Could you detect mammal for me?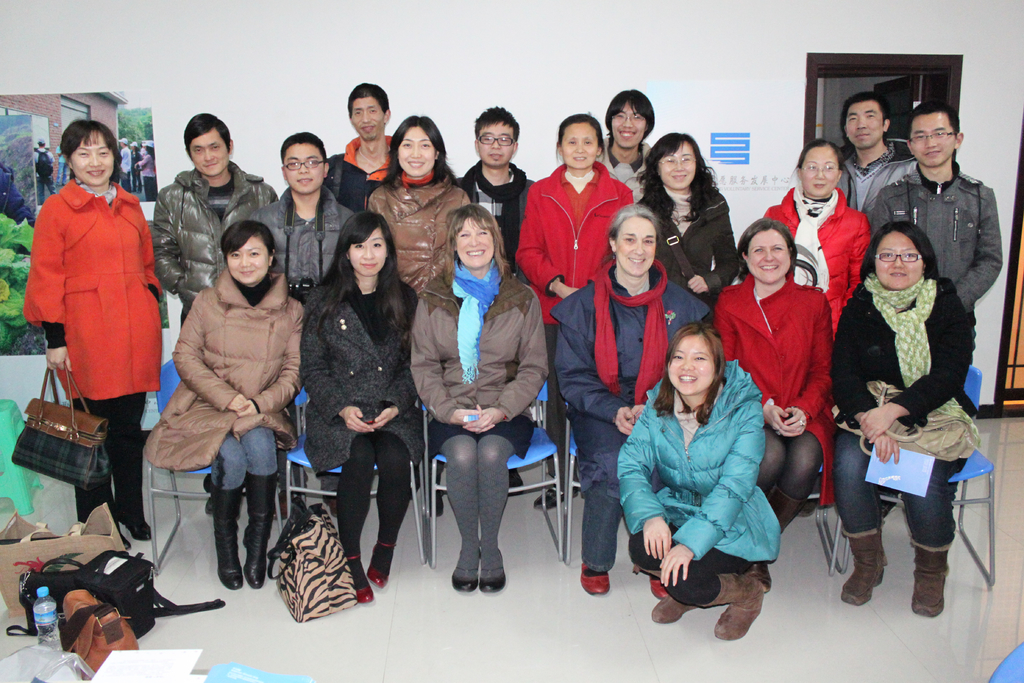
Detection result: x1=714 y1=217 x2=833 y2=529.
